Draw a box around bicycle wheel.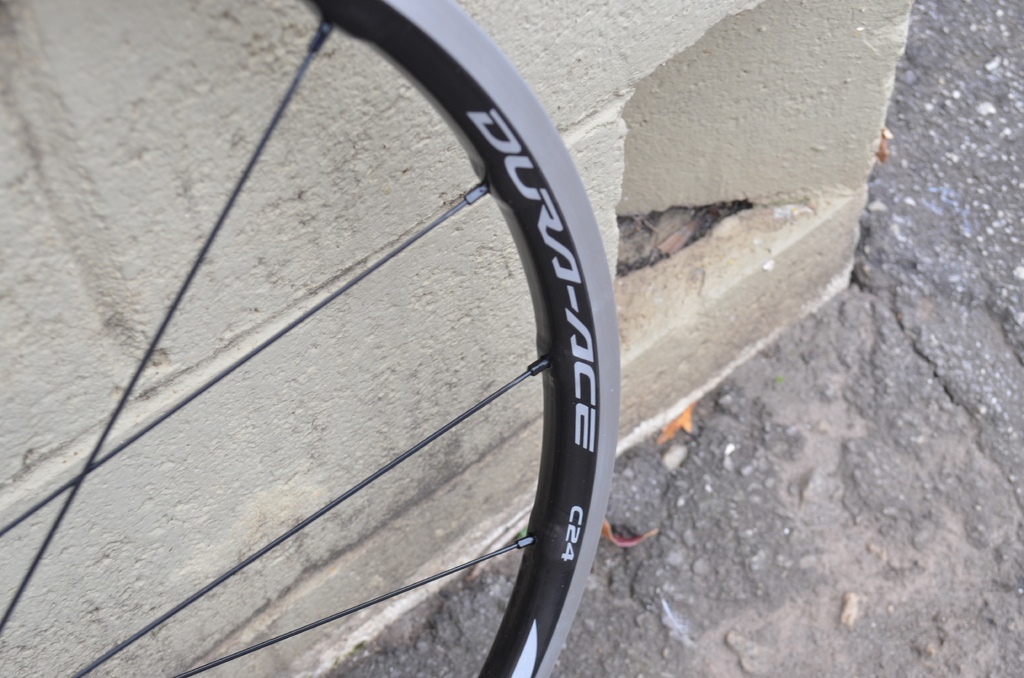
bbox=(0, 0, 620, 677).
